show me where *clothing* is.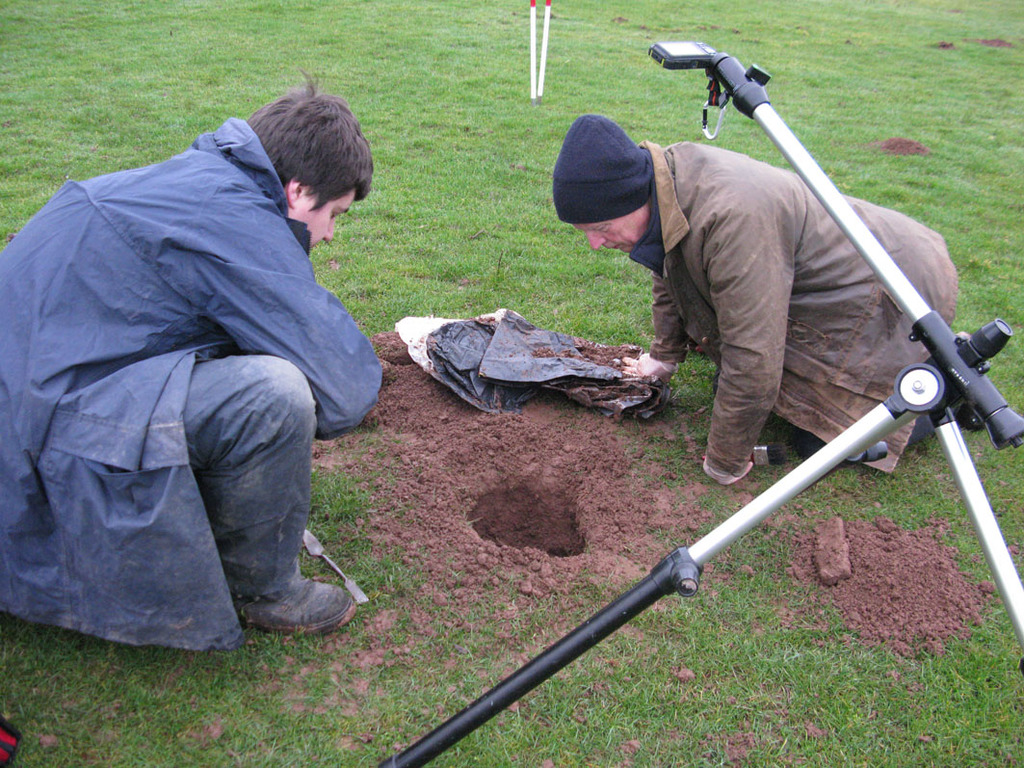
*clothing* is at crop(623, 138, 960, 473).
